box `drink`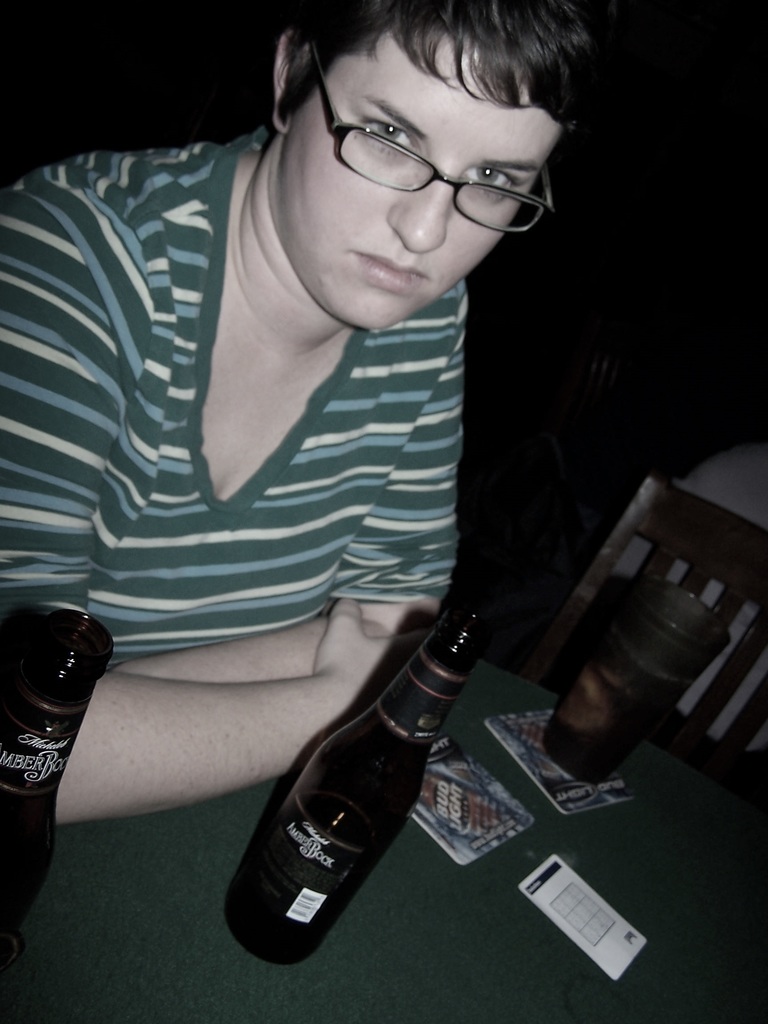
l=543, t=620, r=695, b=781
